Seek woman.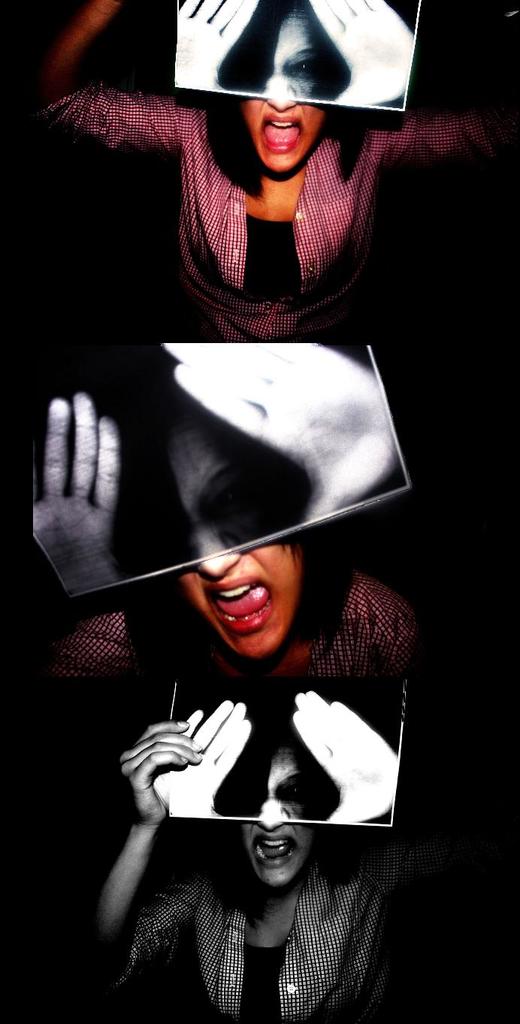
x1=73, y1=701, x2=388, y2=1023.
